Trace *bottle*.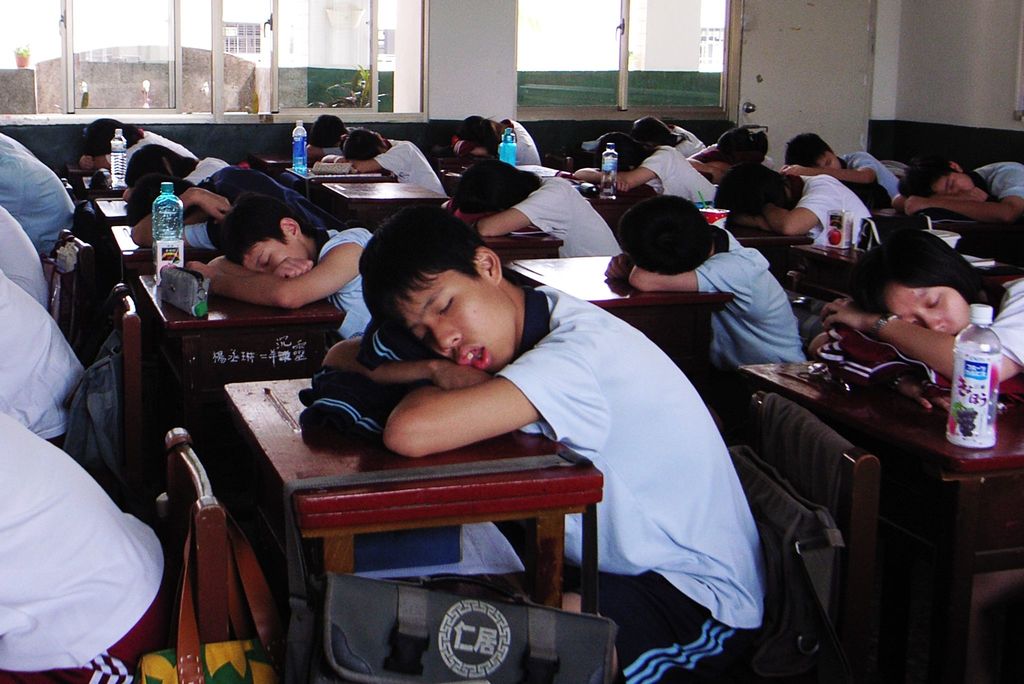
Traced to (602,140,619,204).
